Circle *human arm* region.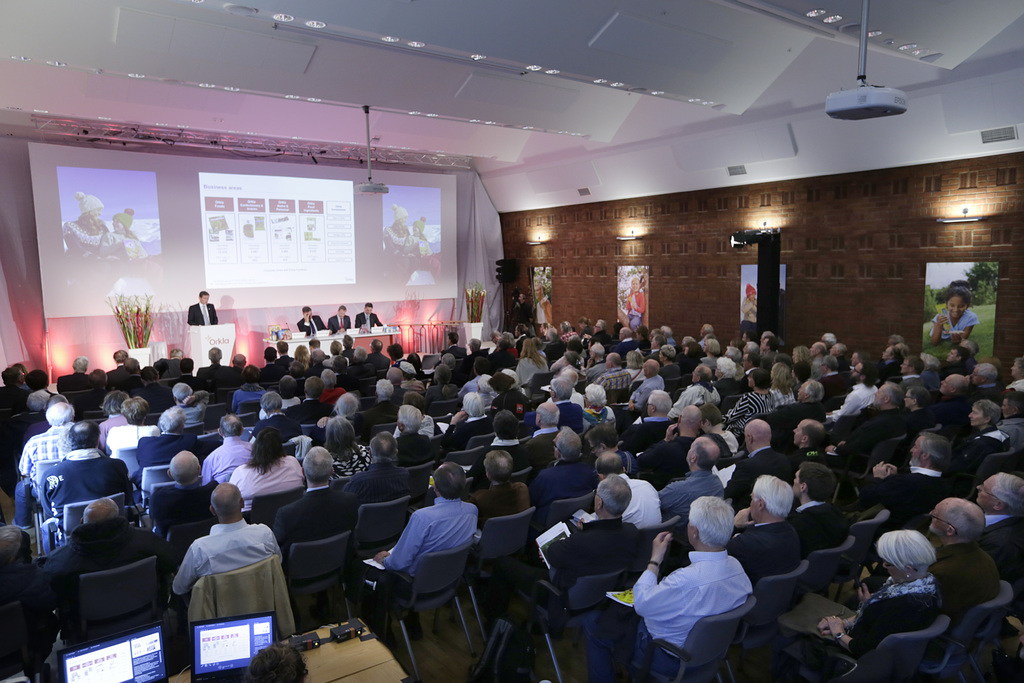
Region: bbox=[664, 388, 691, 419].
